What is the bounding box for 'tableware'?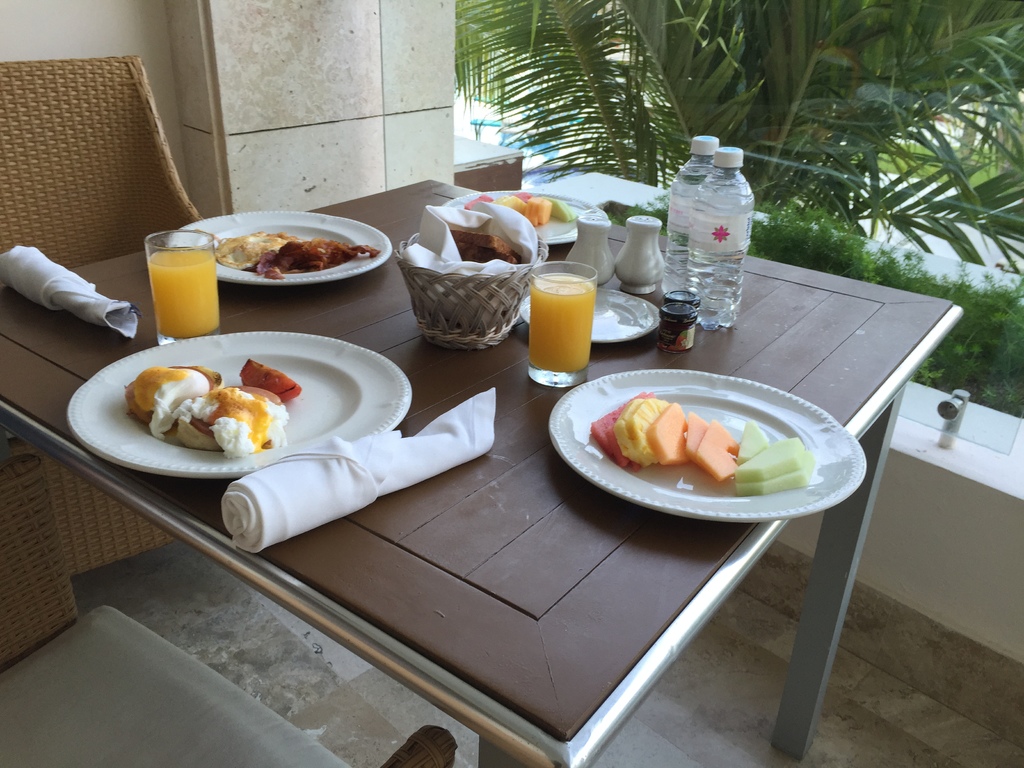
<box>65,330,413,480</box>.
